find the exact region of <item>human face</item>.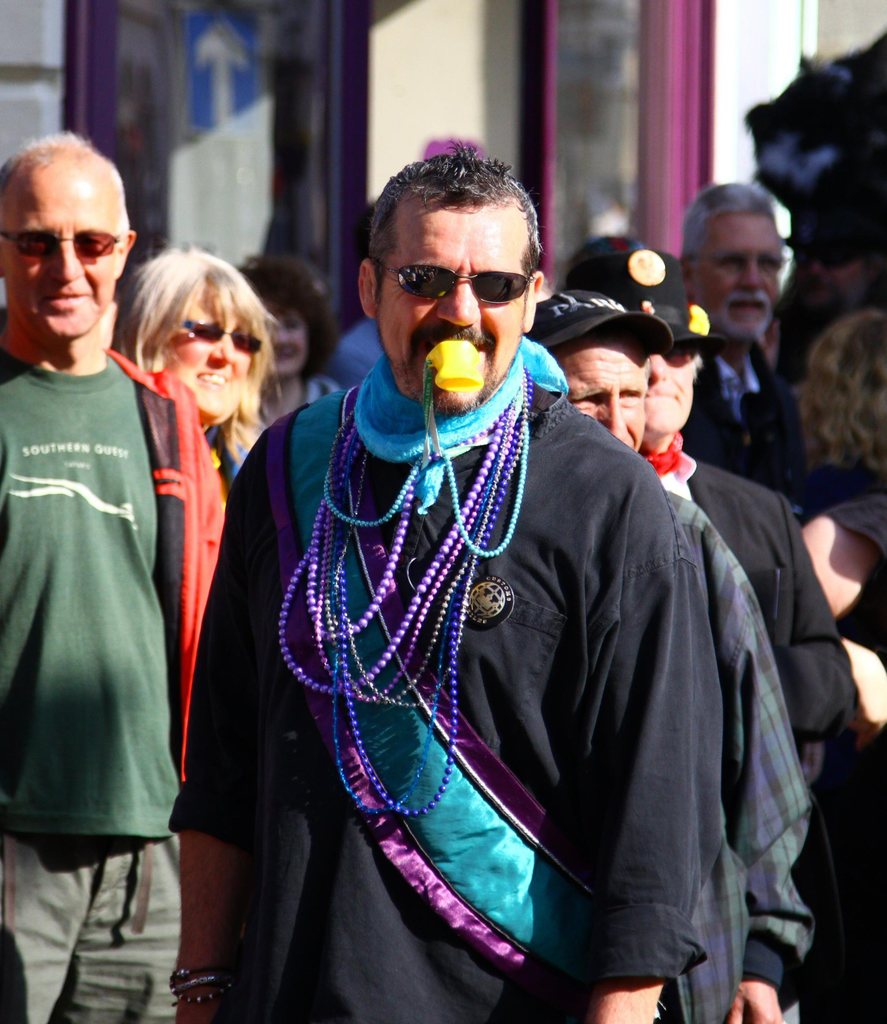
Exact region: 550/330/648/449.
